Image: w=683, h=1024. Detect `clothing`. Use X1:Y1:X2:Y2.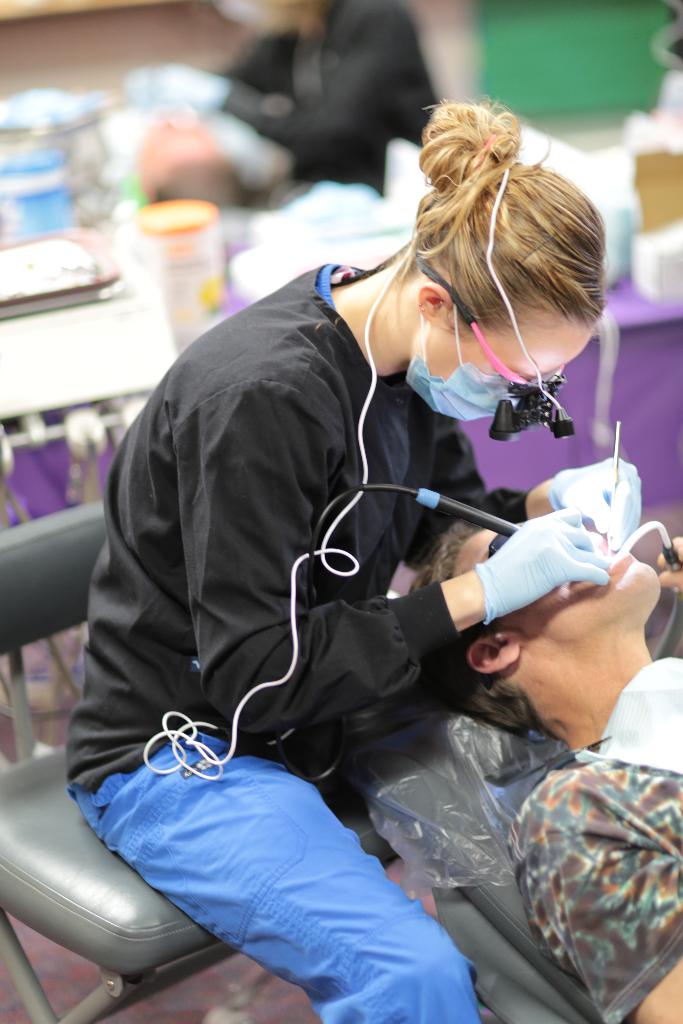
224:0:434:196.
